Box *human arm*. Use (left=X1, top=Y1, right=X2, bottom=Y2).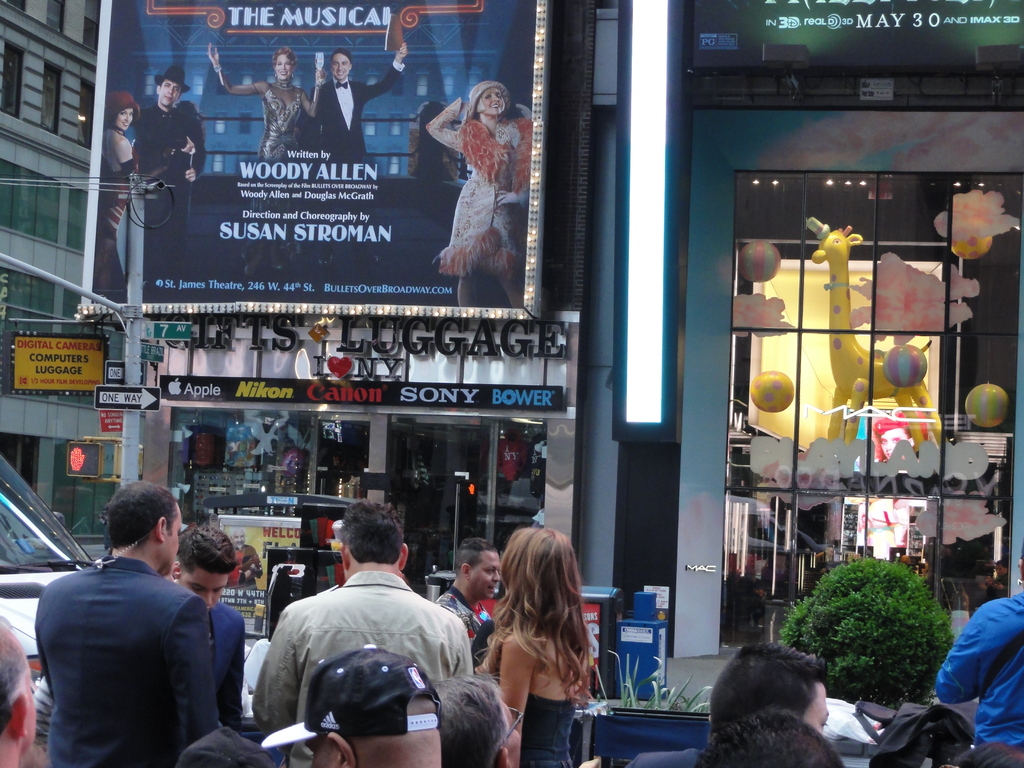
(left=362, top=40, right=406, bottom=104).
